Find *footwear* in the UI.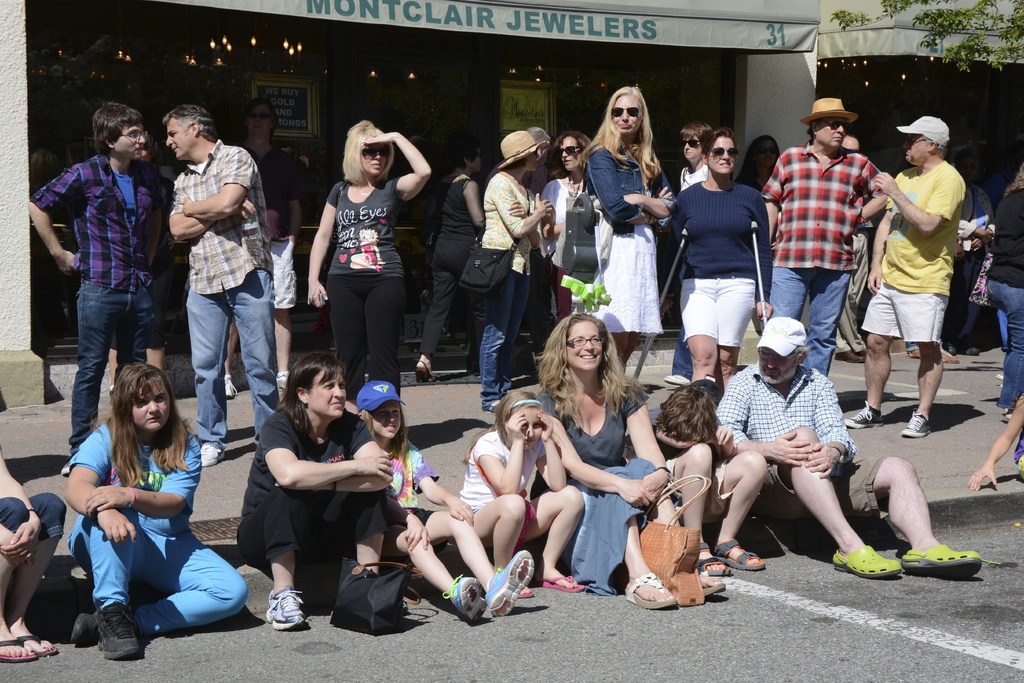
UI element at box(71, 608, 104, 645).
